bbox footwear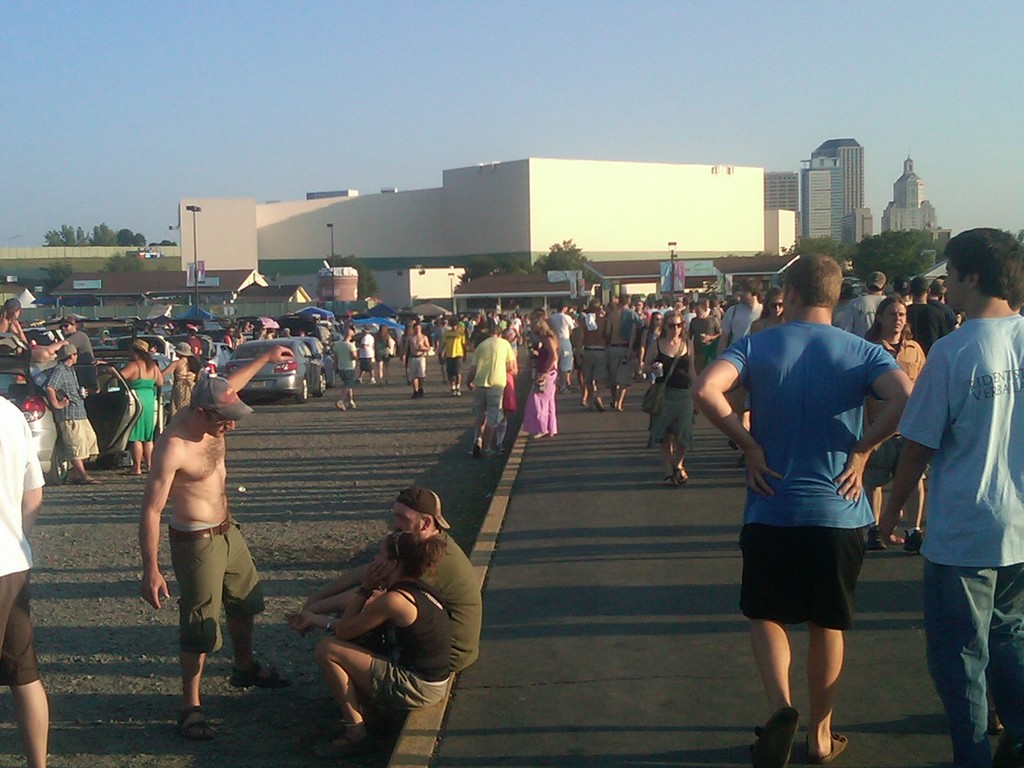
812, 730, 851, 765
